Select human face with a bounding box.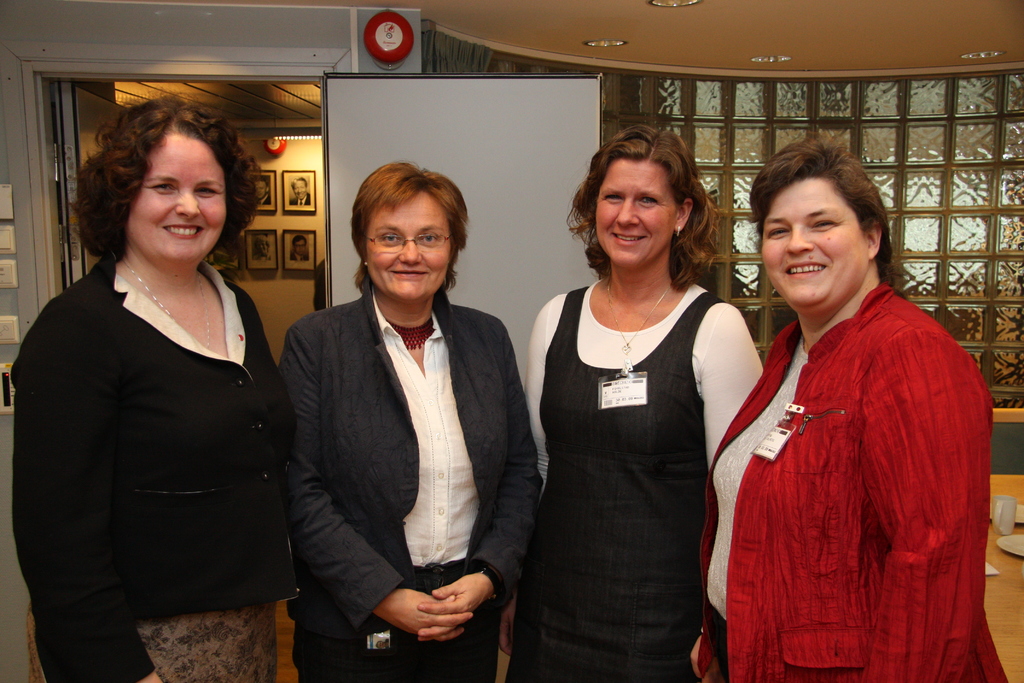
detection(126, 140, 227, 259).
